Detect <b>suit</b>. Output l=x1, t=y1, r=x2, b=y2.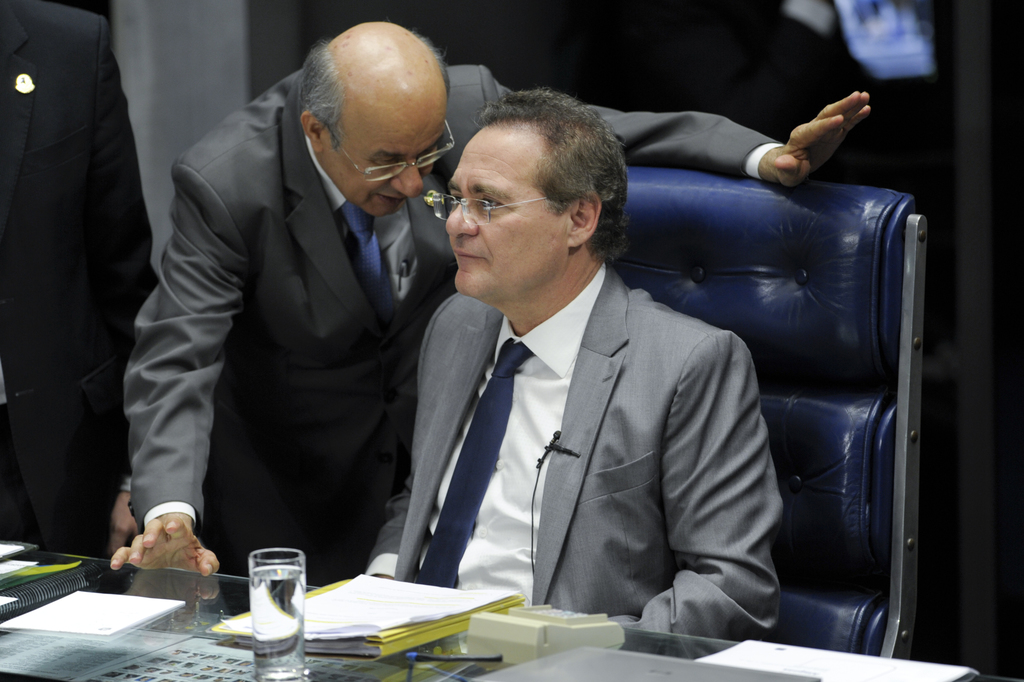
l=0, t=0, r=157, b=561.
